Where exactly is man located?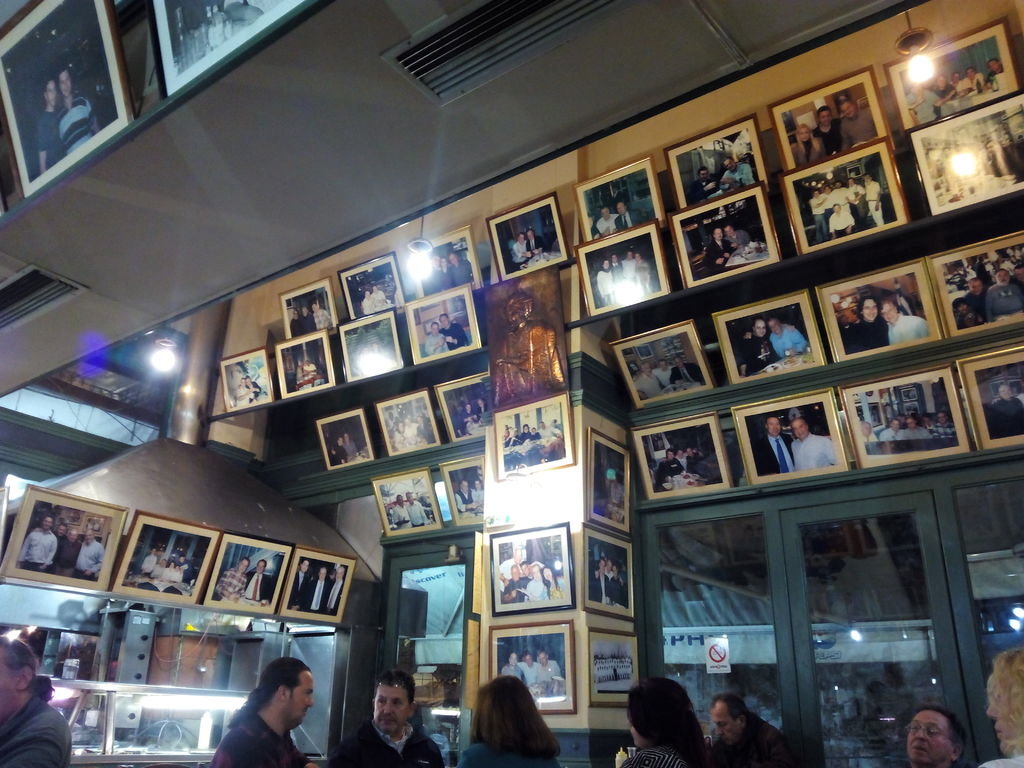
Its bounding box is 455,404,476,433.
